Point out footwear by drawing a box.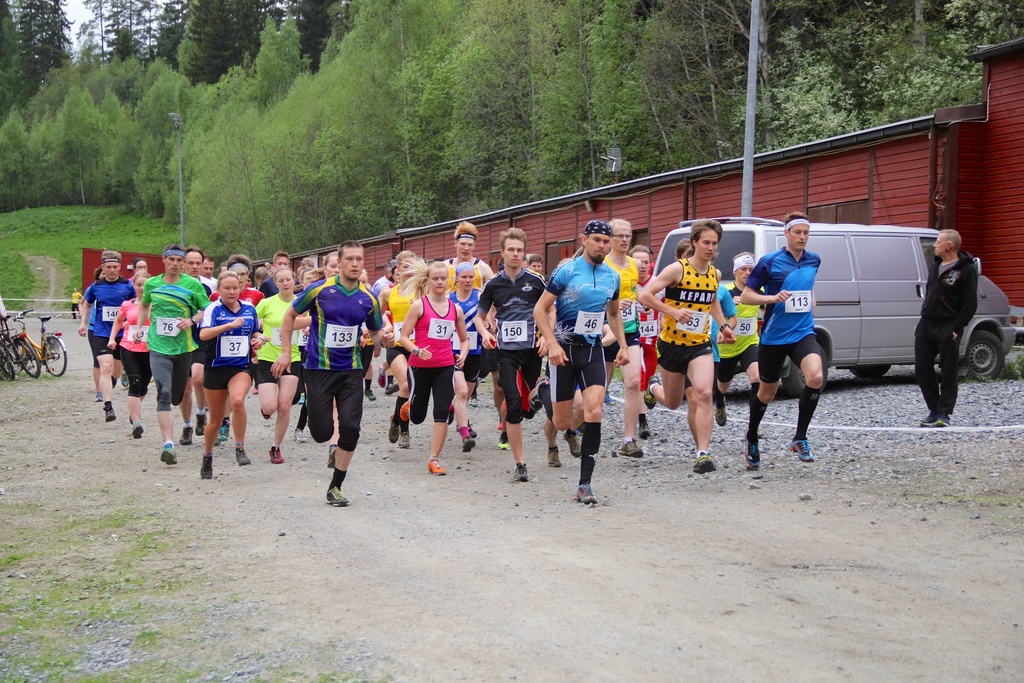
bbox=(237, 450, 251, 463).
